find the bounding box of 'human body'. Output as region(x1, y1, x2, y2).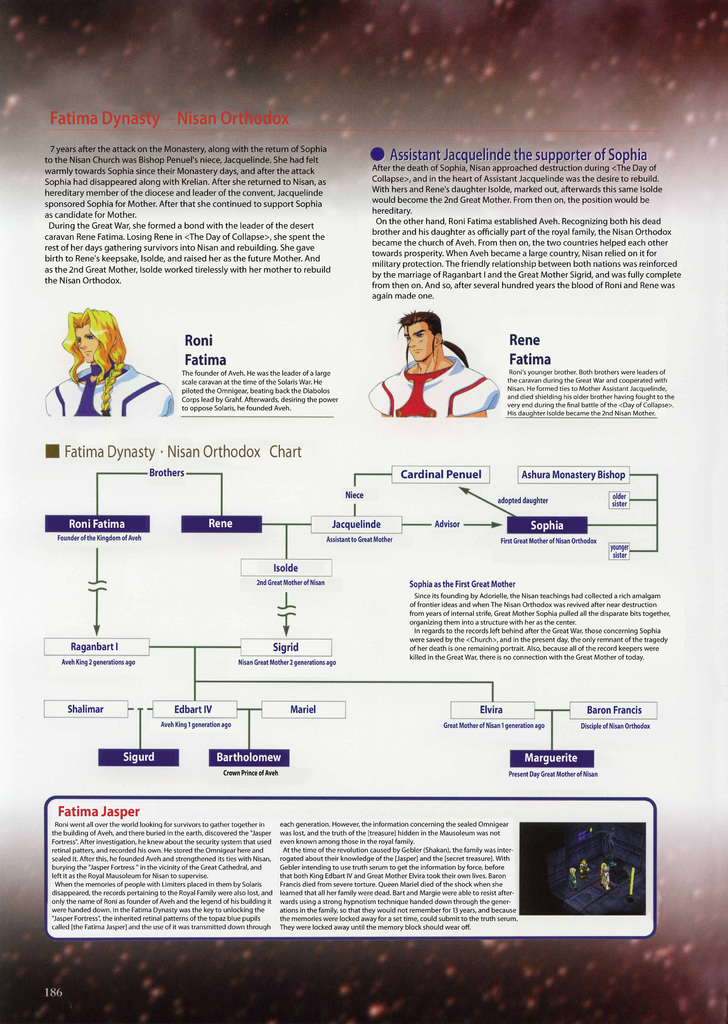
region(361, 298, 492, 429).
